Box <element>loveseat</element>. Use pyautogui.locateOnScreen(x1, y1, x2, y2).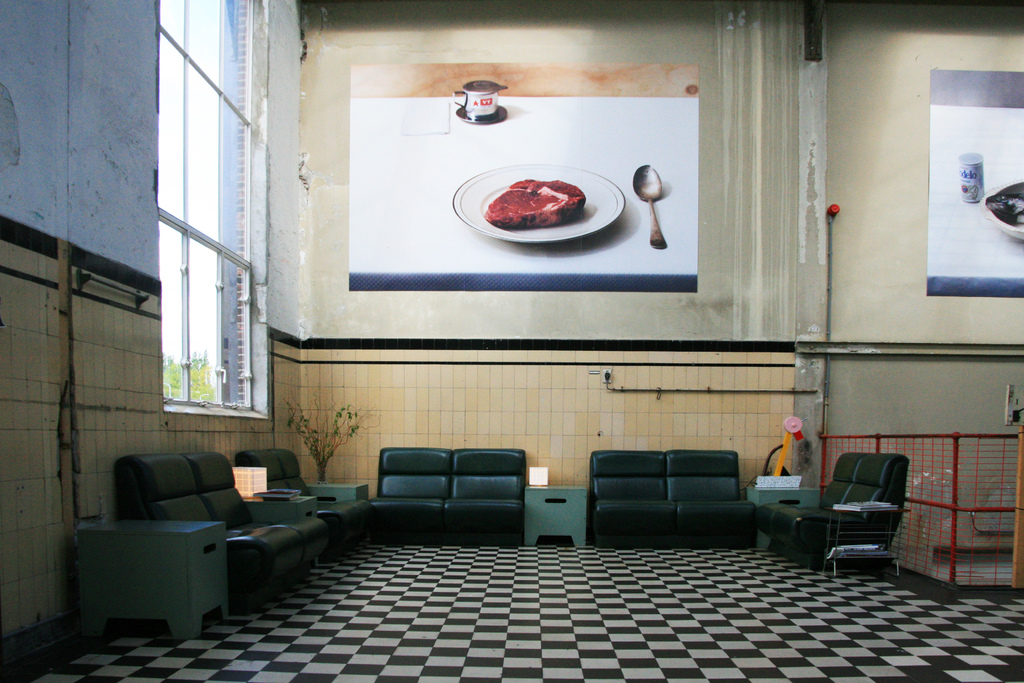
pyautogui.locateOnScreen(755, 454, 908, 570).
